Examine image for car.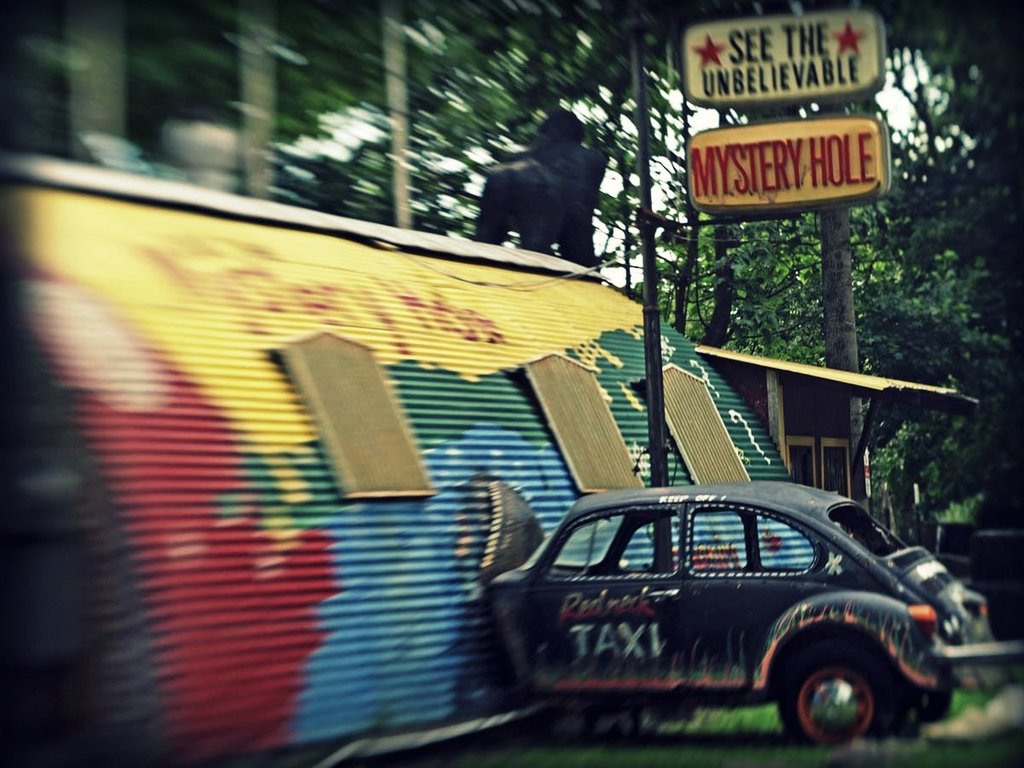
Examination result: crop(477, 478, 1005, 756).
